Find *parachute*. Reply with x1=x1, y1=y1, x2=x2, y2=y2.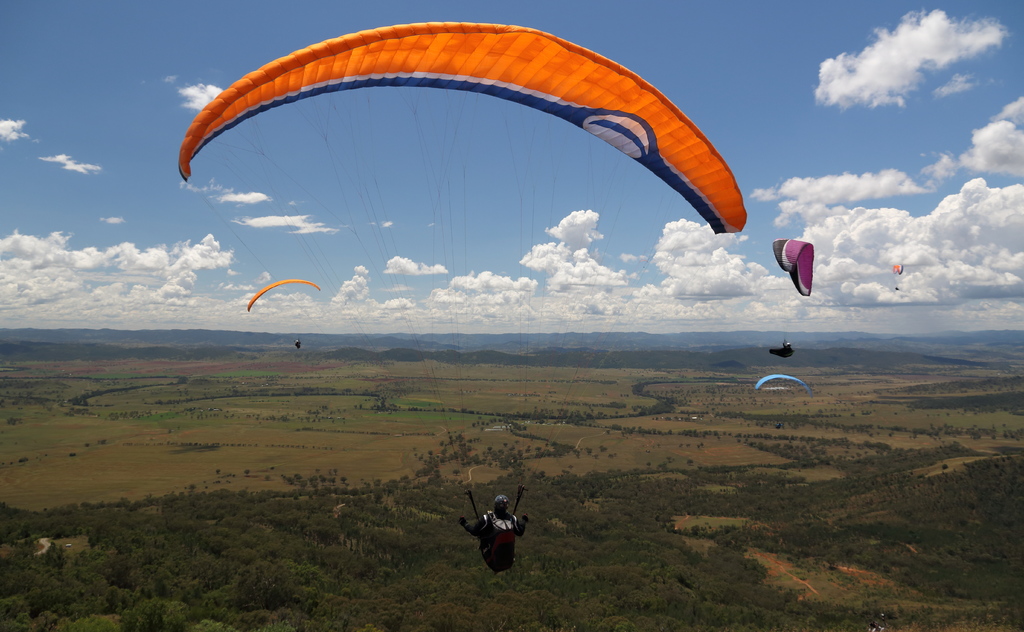
x1=753, y1=372, x2=813, y2=399.
